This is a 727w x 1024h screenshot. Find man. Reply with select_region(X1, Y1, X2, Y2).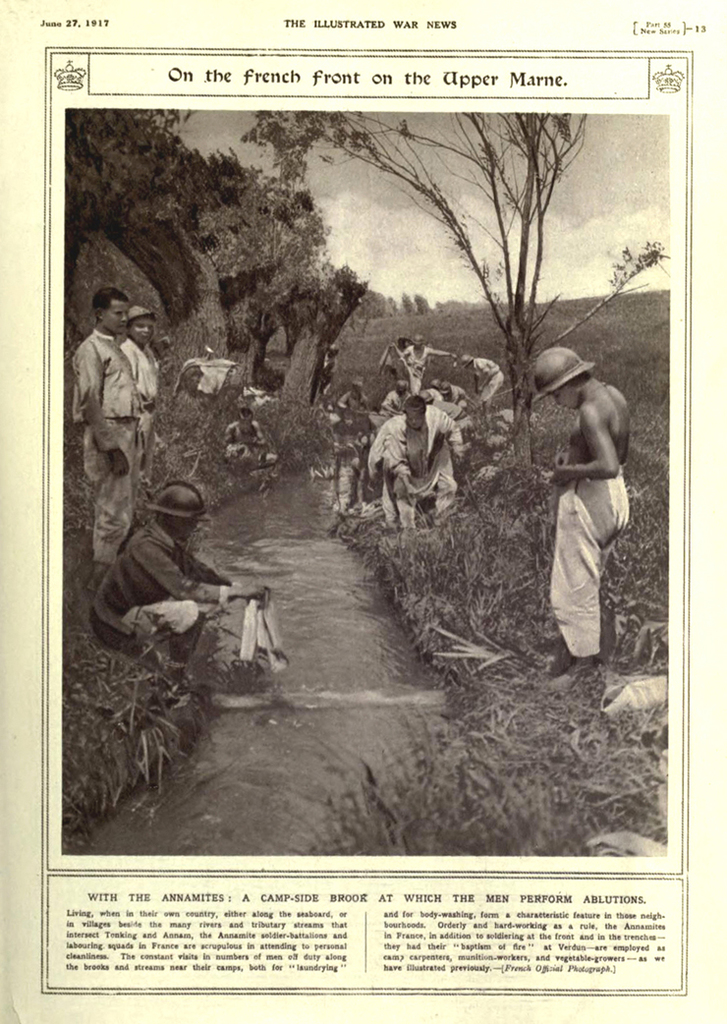
select_region(524, 312, 644, 686).
